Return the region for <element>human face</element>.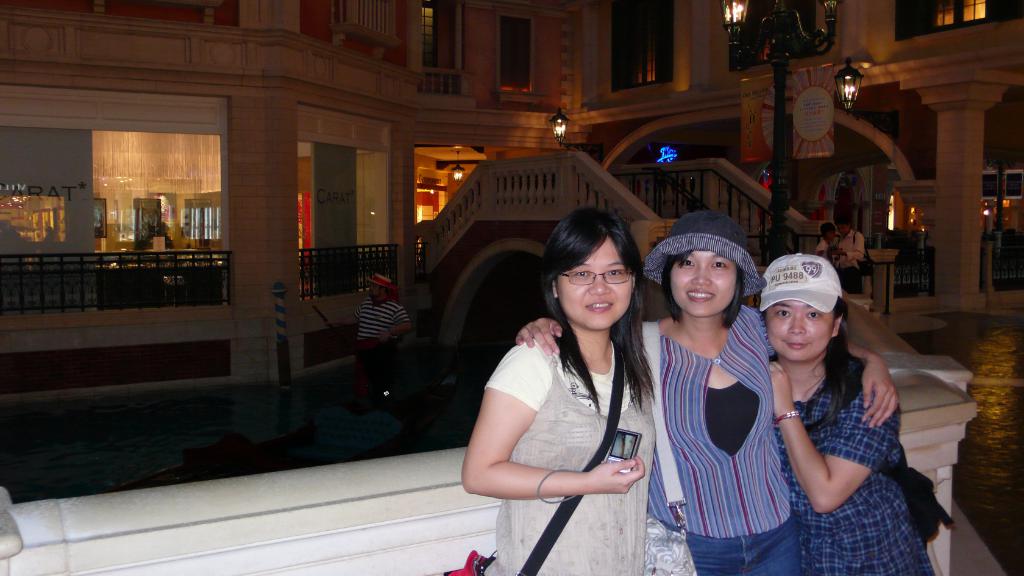
Rect(764, 303, 836, 364).
